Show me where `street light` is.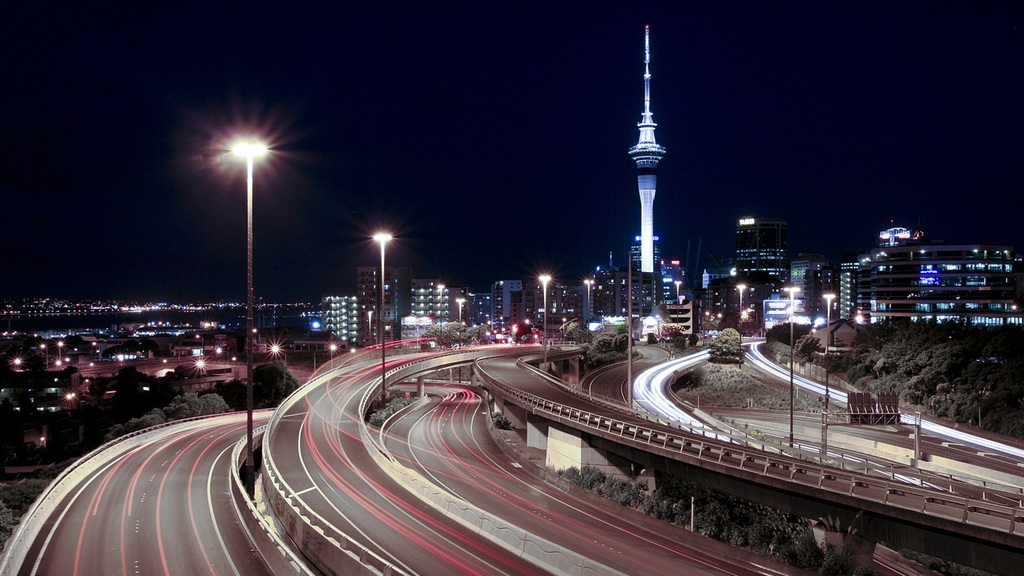
`street light` is at (x1=779, y1=282, x2=805, y2=449).
